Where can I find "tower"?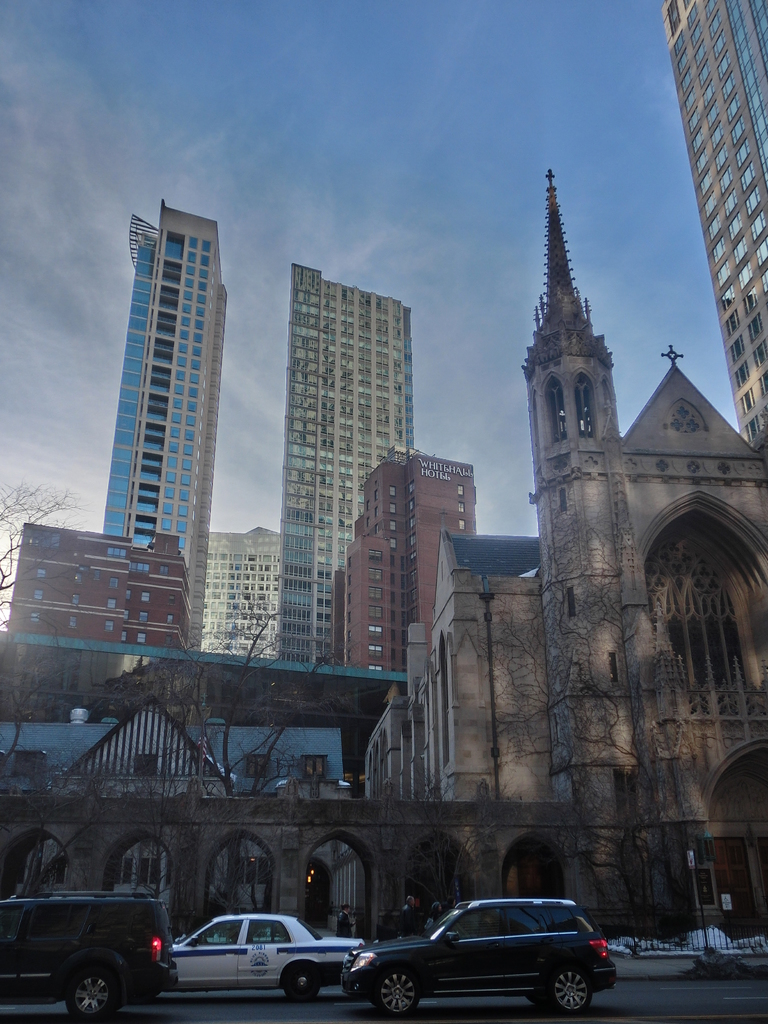
You can find it at BBox(207, 521, 294, 650).
